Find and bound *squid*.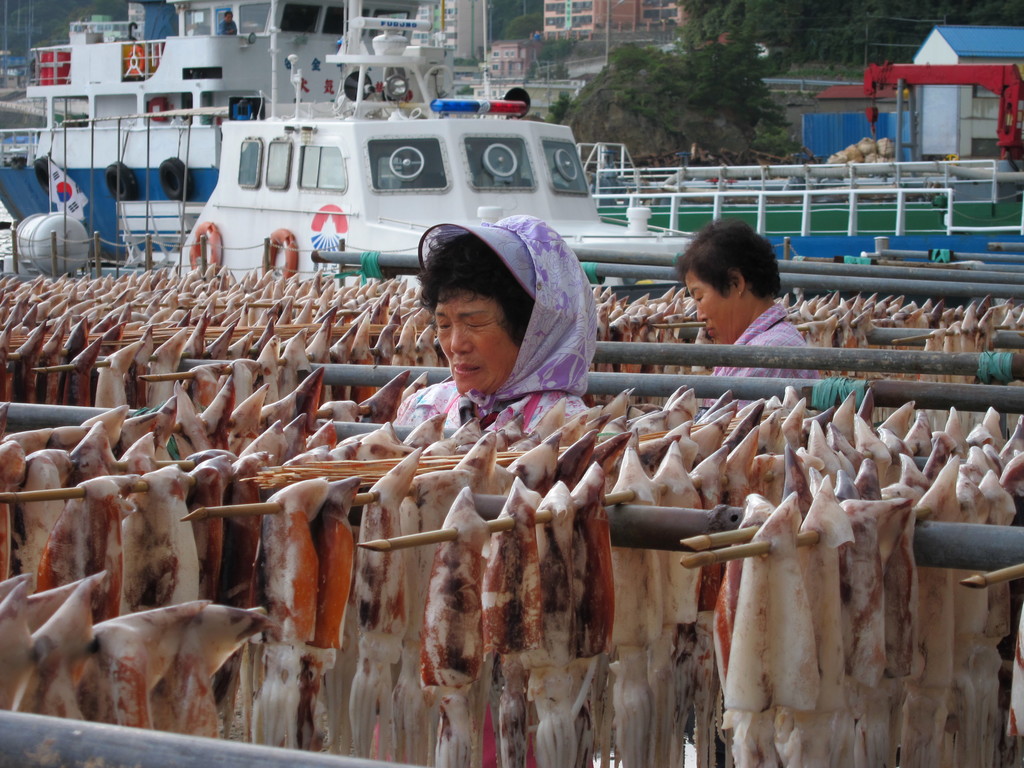
Bound: [left=728, top=494, right=822, bottom=767].
